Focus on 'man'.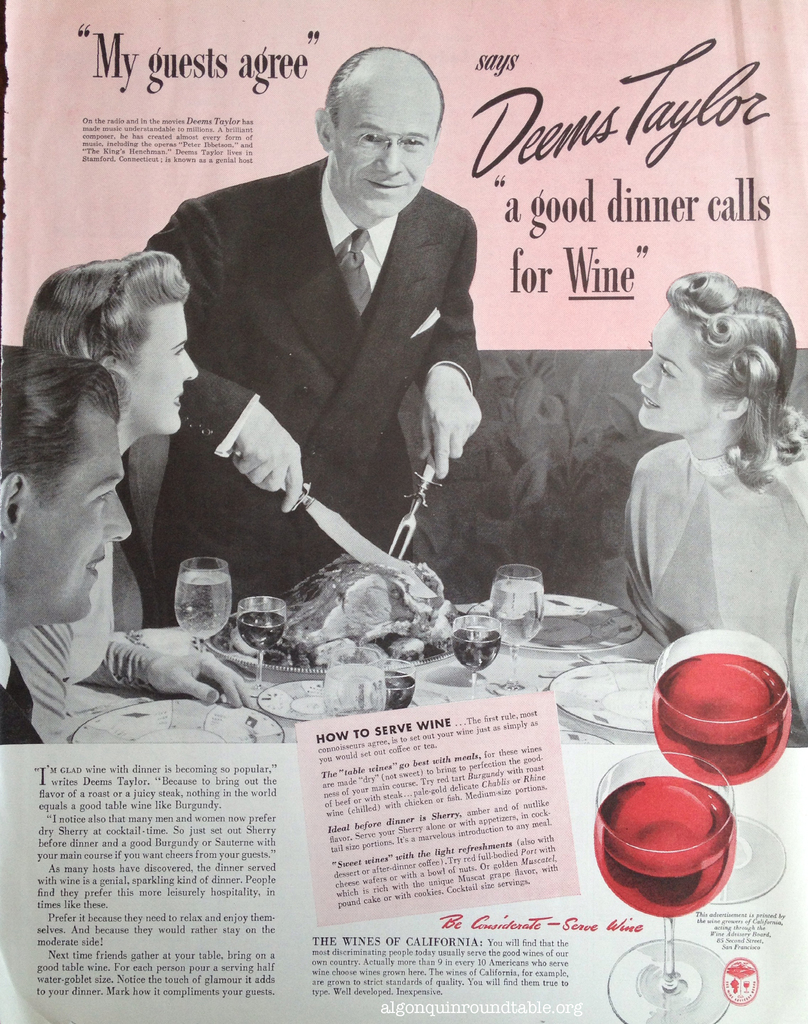
Focused at {"x1": 0, "y1": 345, "x2": 134, "y2": 742}.
